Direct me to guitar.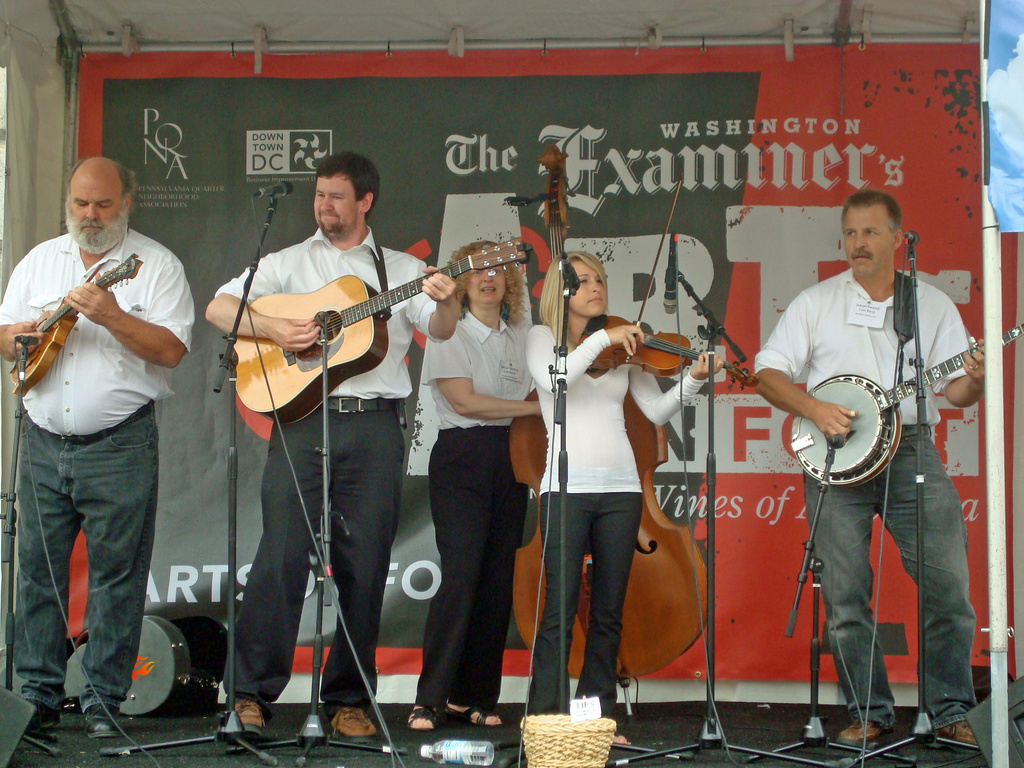
Direction: rect(781, 307, 1020, 502).
